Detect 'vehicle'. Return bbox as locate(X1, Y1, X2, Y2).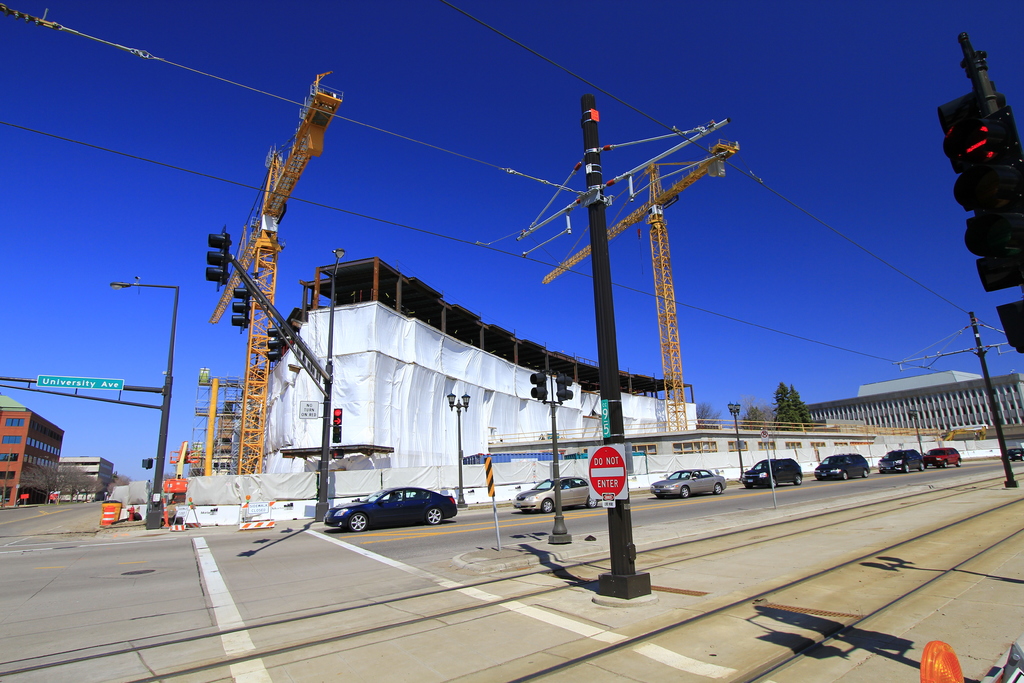
locate(878, 448, 924, 473).
